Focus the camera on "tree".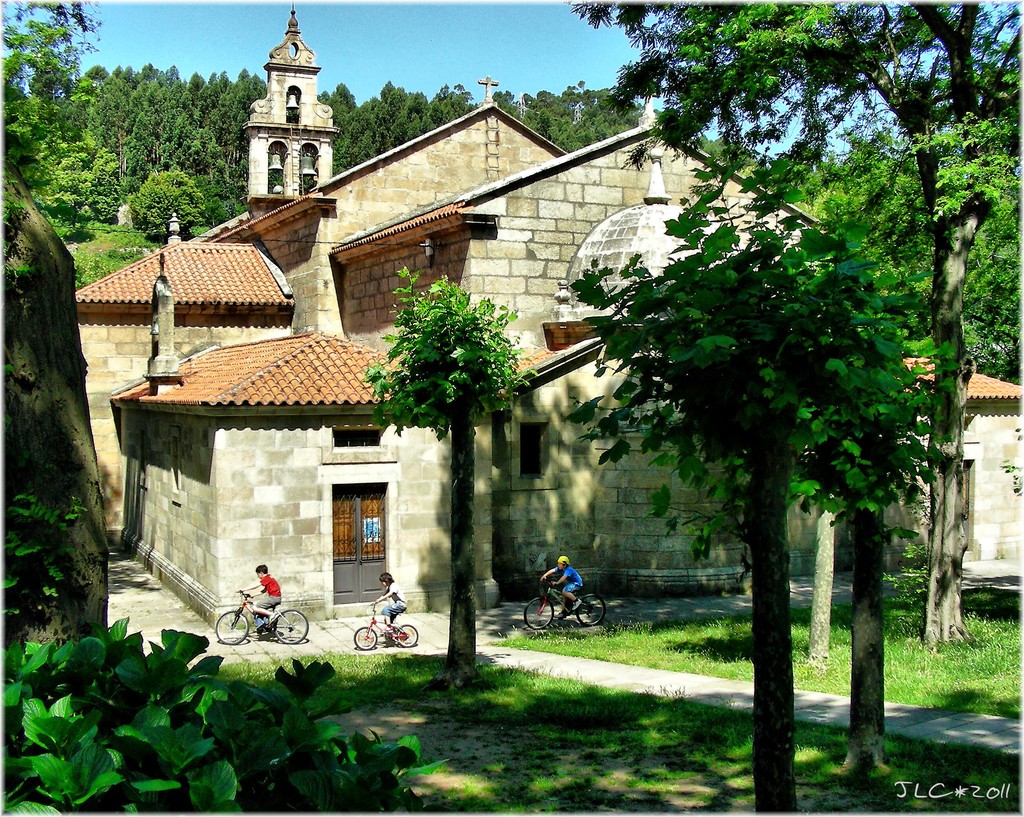
Focus region: Rect(430, 81, 482, 129).
